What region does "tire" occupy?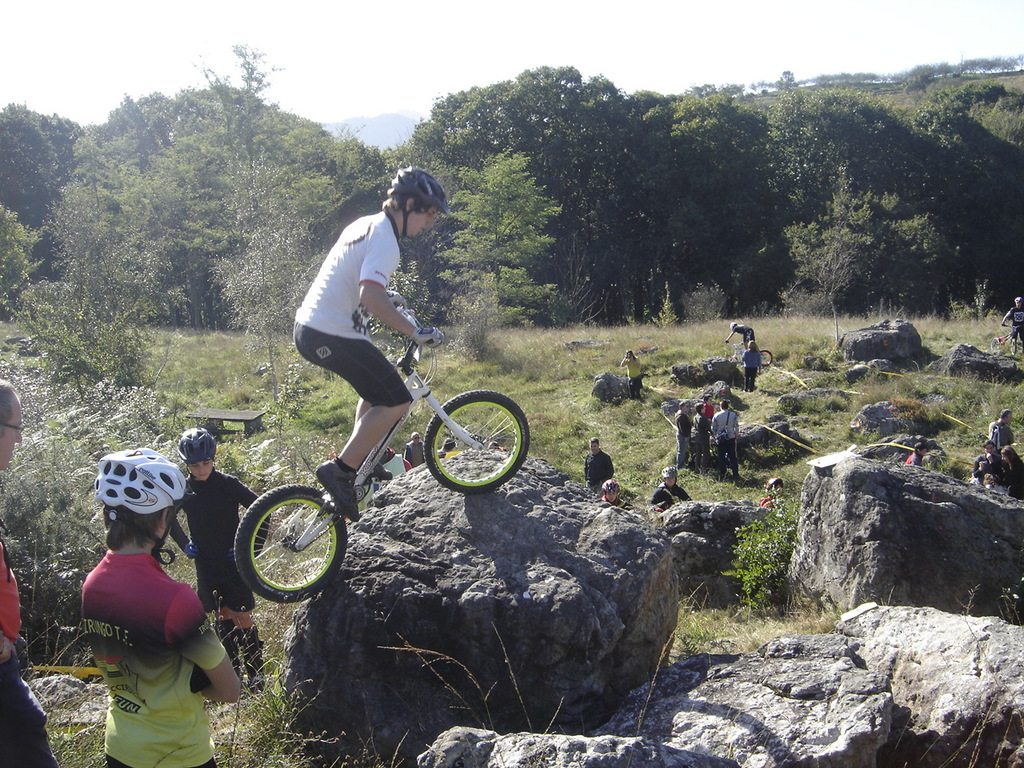
[760, 349, 773, 367].
